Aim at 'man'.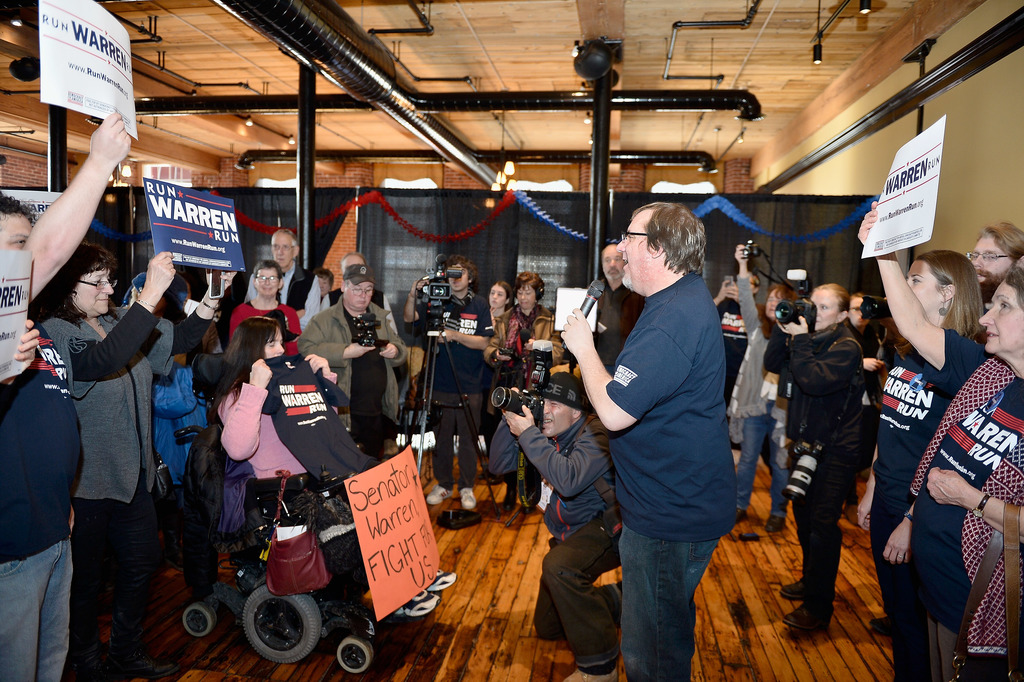
Aimed at bbox(497, 374, 623, 679).
